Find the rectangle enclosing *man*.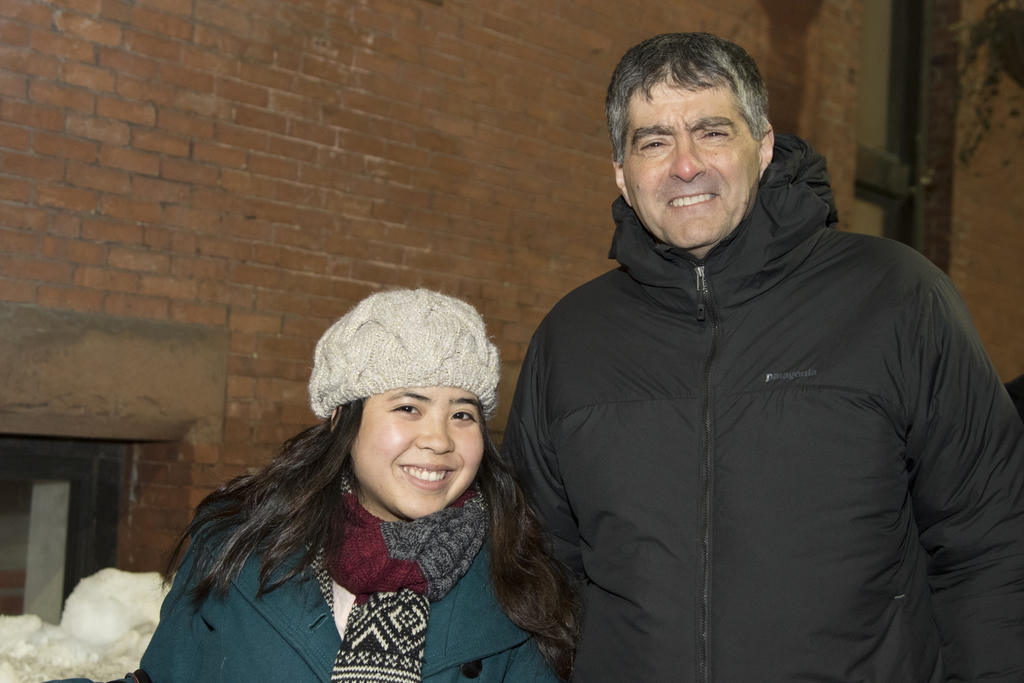
bbox=(449, 27, 996, 680).
